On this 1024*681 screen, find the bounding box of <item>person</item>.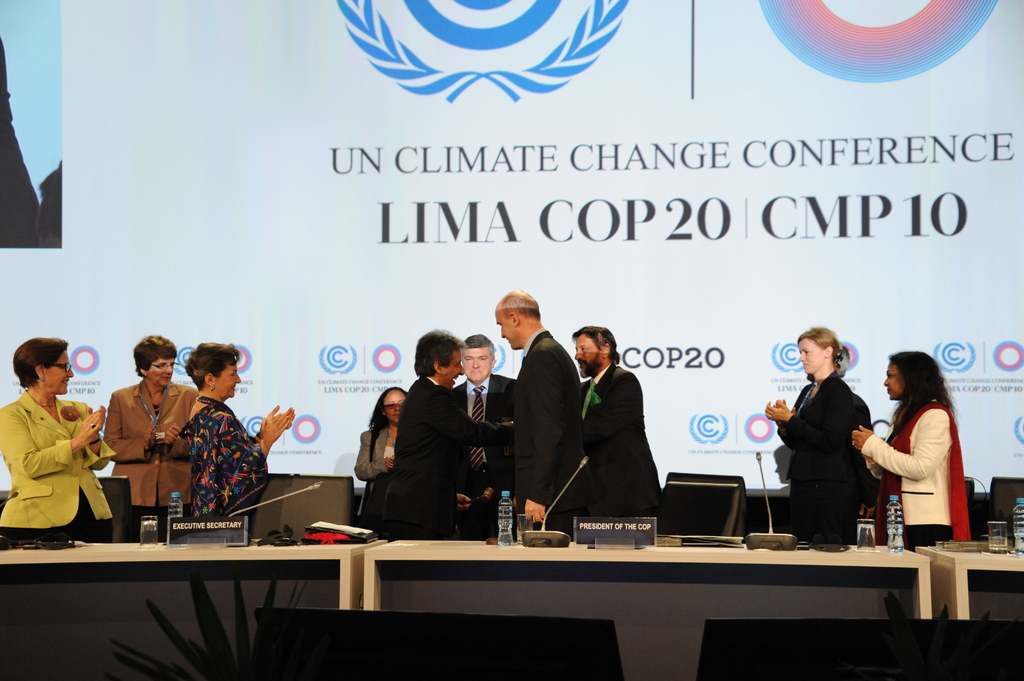
Bounding box: region(344, 388, 415, 538).
